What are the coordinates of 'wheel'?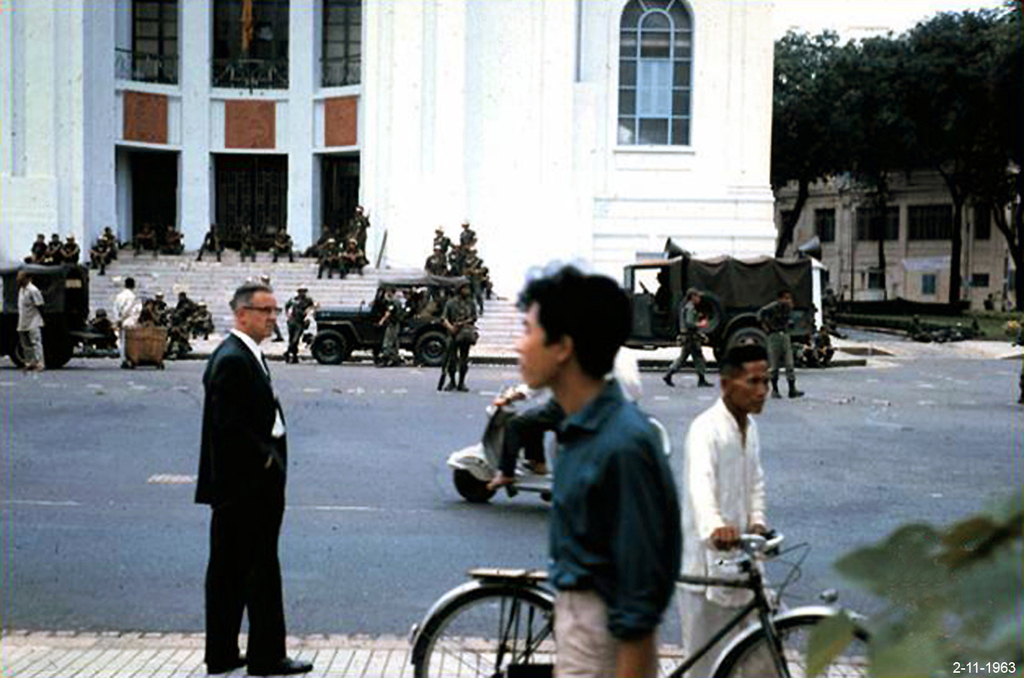
313,325,342,368.
